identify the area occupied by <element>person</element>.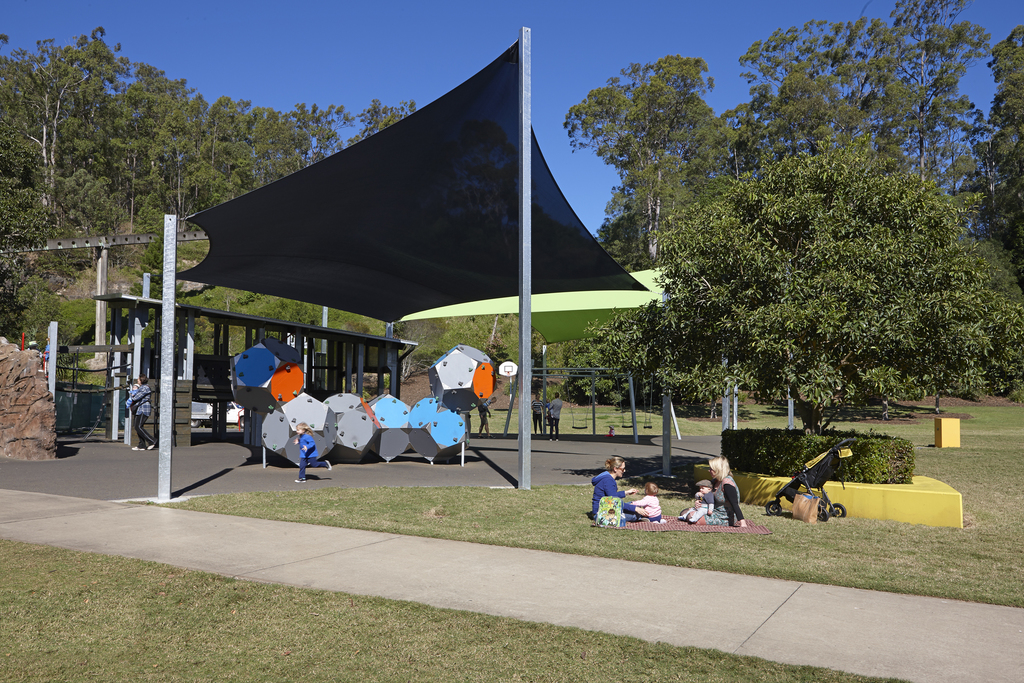
Area: l=627, t=480, r=664, b=525.
